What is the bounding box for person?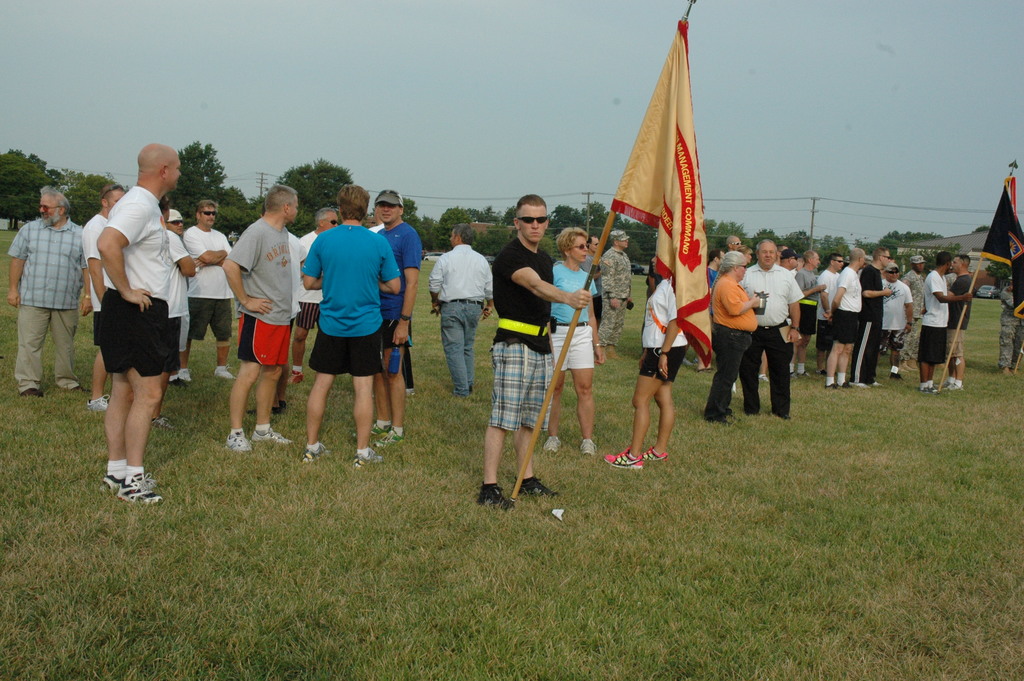
x1=99 y1=145 x2=182 y2=509.
